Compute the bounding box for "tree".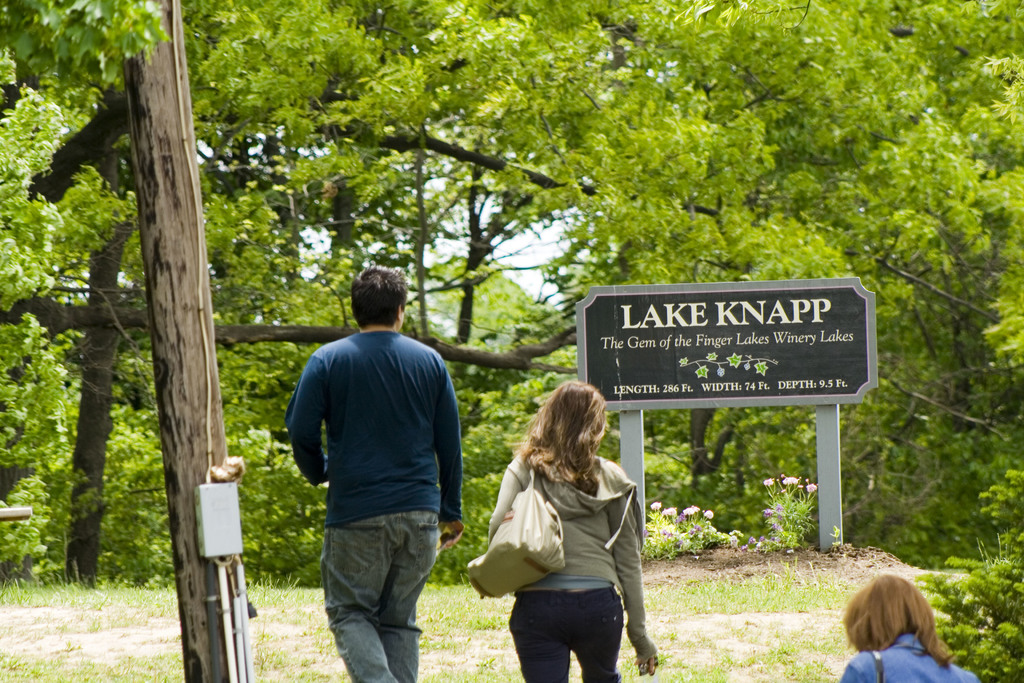
bbox(630, 0, 944, 214).
